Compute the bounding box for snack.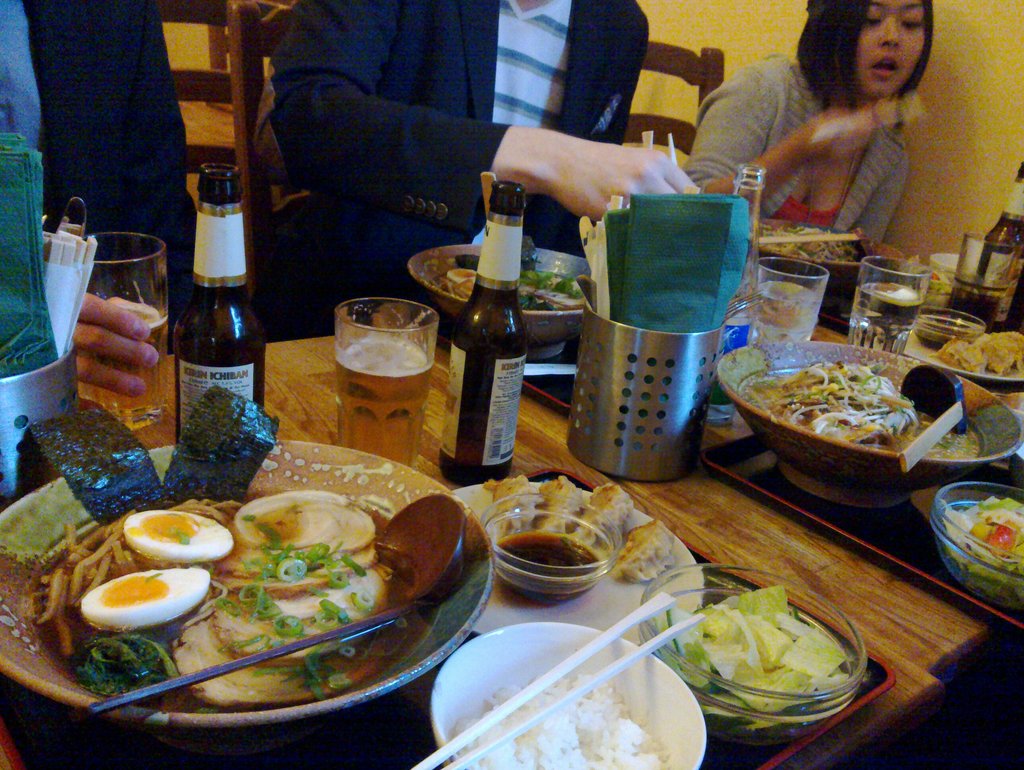
locate(574, 487, 626, 564).
